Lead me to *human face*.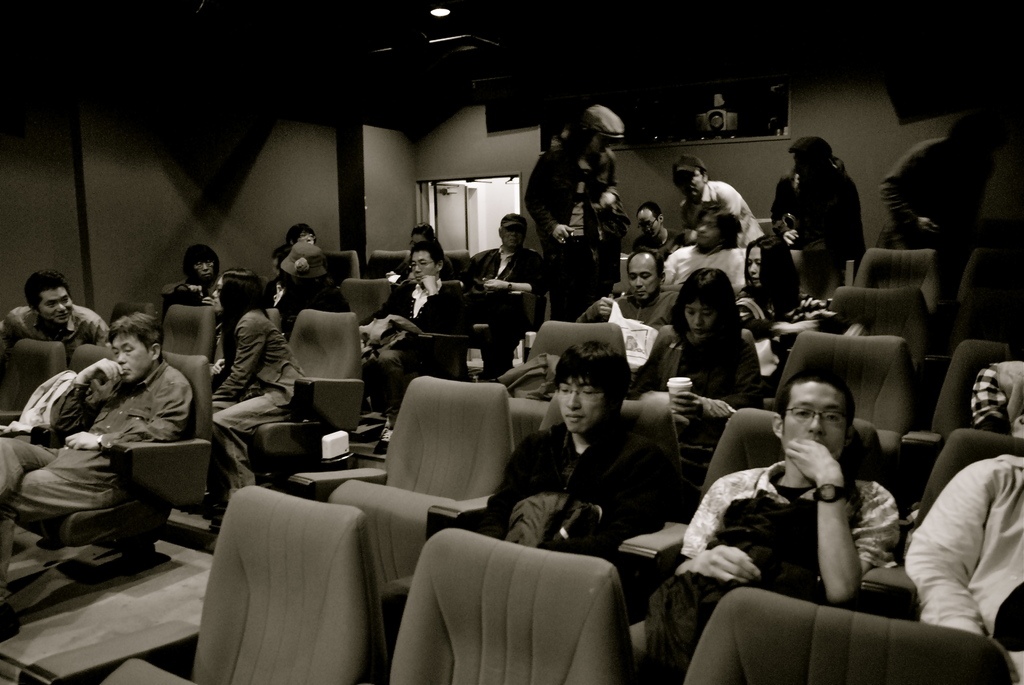
Lead to (x1=38, y1=288, x2=74, y2=322).
